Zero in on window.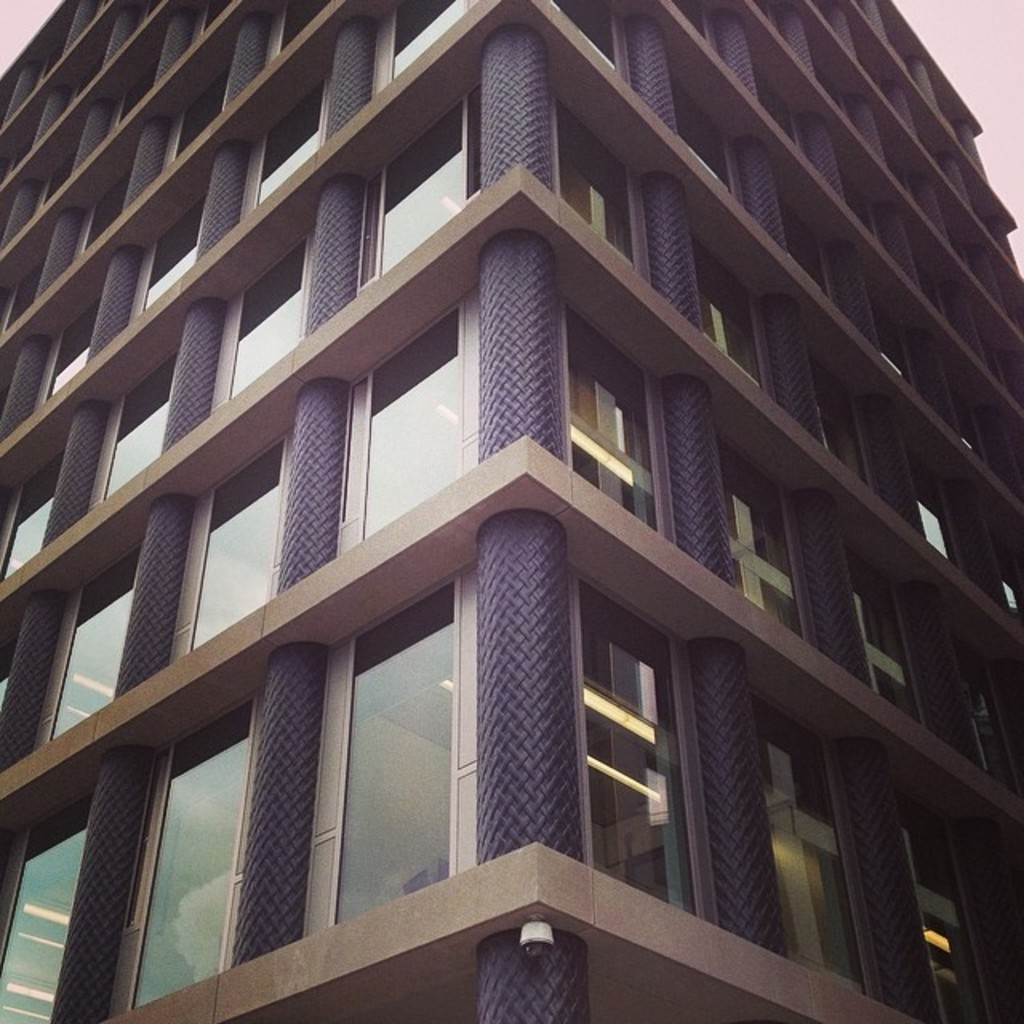
Zeroed in: bbox=(750, 699, 878, 995).
